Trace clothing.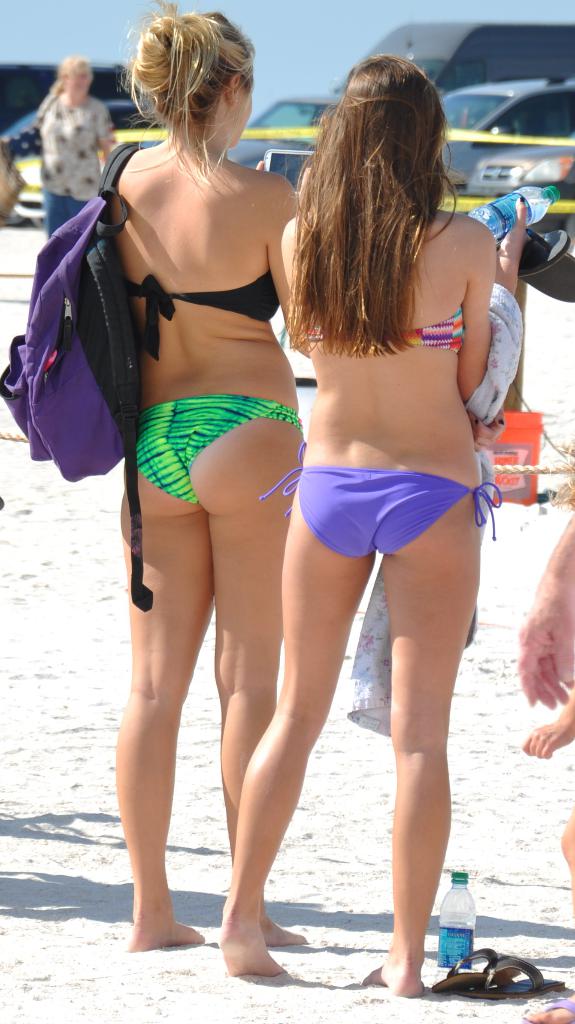
Traced to box=[289, 292, 505, 563].
